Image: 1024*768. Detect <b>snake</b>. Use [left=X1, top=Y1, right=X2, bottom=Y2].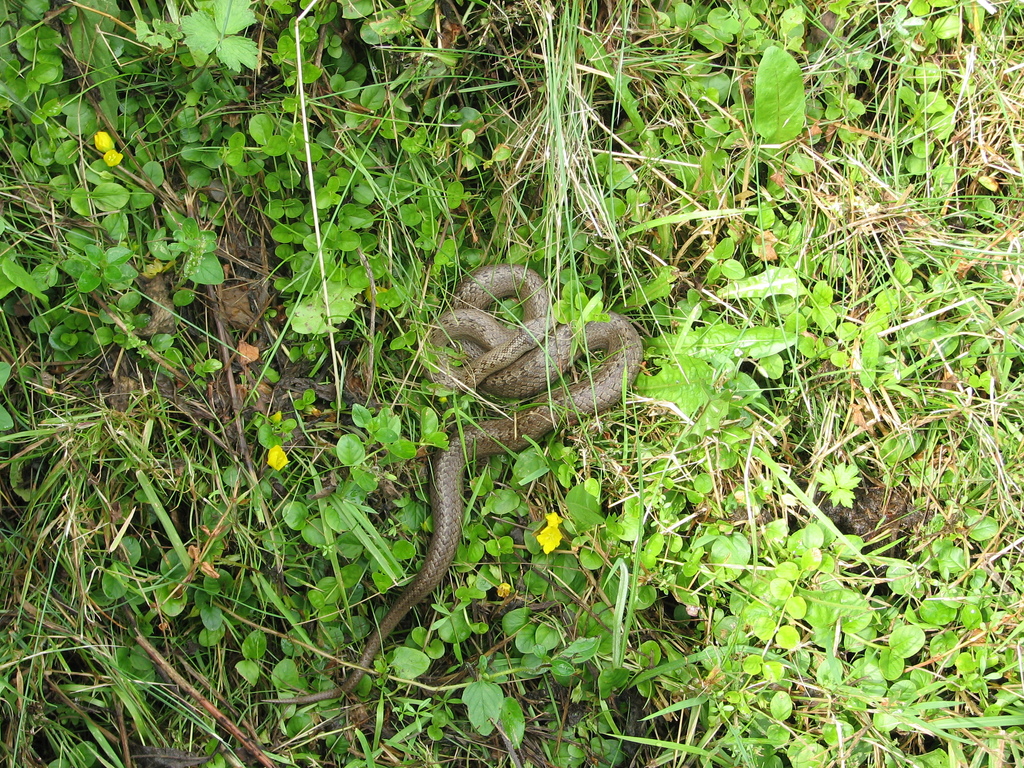
[left=260, top=268, right=642, bottom=703].
